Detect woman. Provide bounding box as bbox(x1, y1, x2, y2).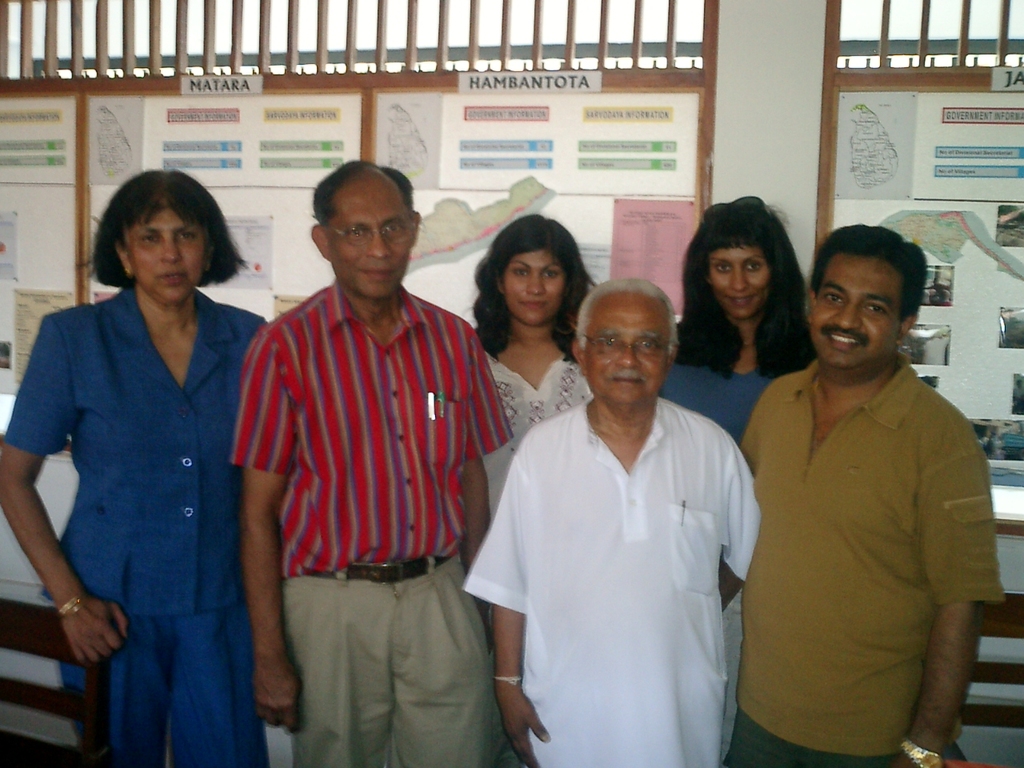
bbox(458, 214, 601, 530).
